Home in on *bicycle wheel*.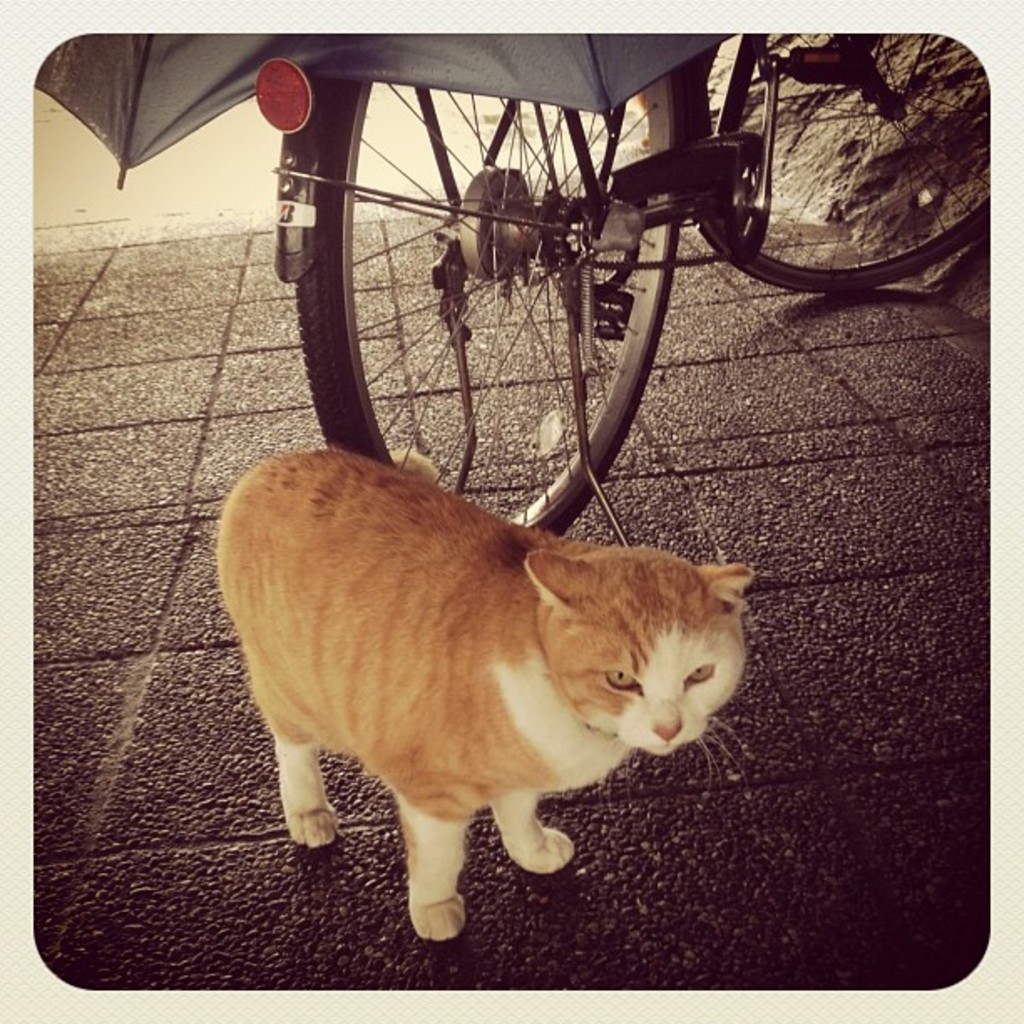
Homed in at left=279, top=95, right=721, bottom=502.
